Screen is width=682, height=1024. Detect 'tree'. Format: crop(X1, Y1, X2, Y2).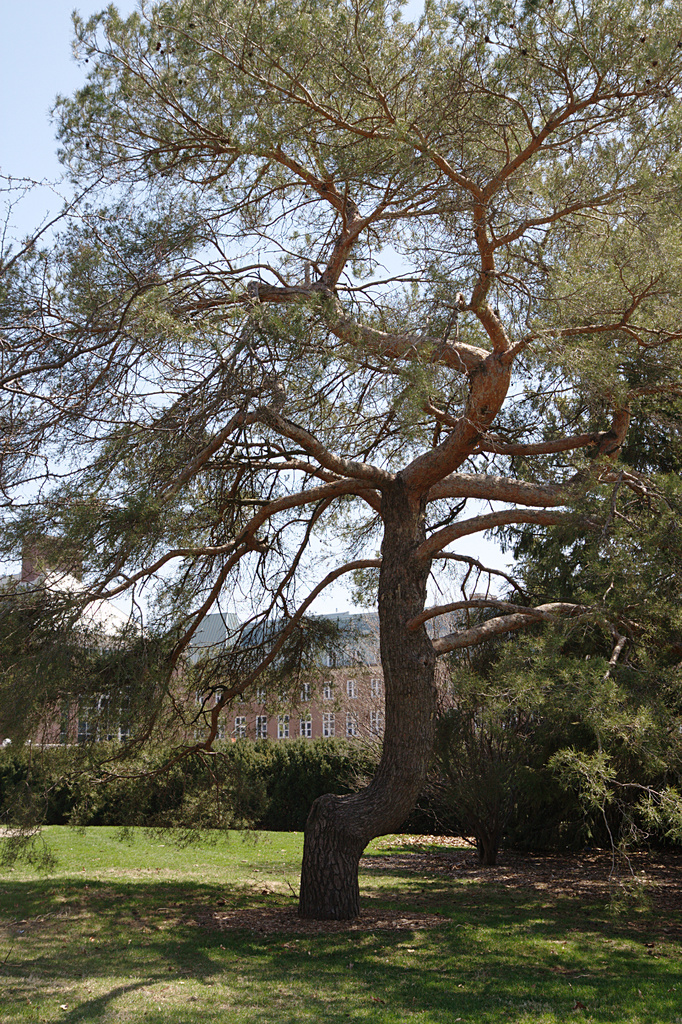
crop(1, 0, 681, 923).
